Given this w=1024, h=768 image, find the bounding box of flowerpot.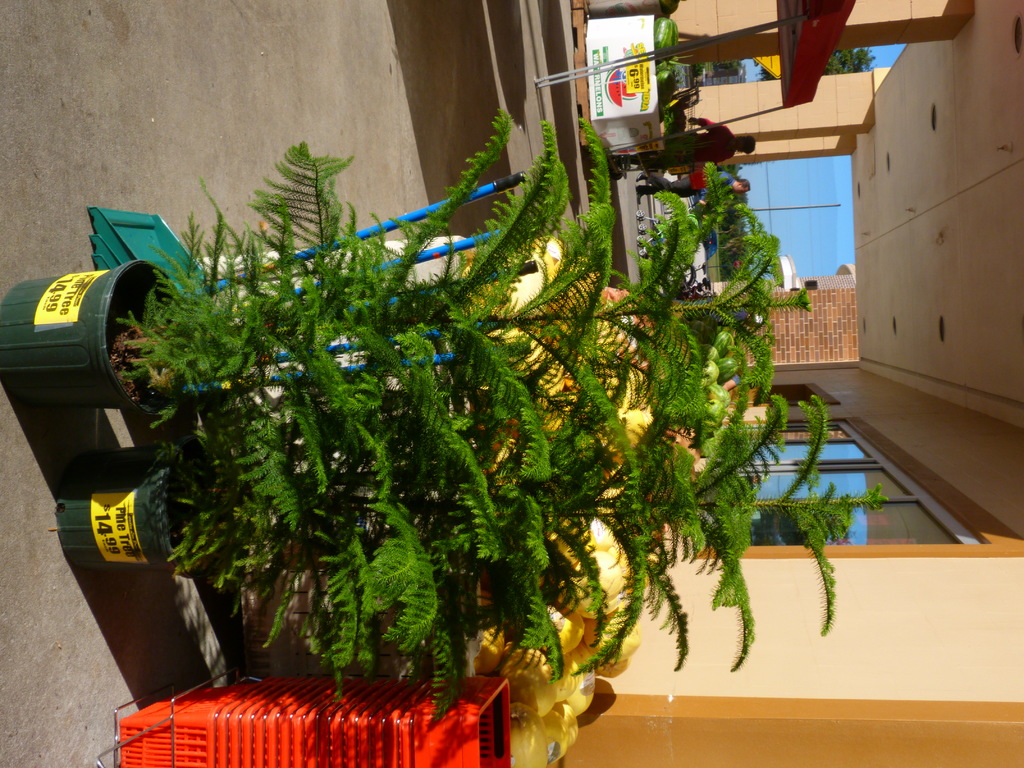
(x1=0, y1=260, x2=179, y2=415).
